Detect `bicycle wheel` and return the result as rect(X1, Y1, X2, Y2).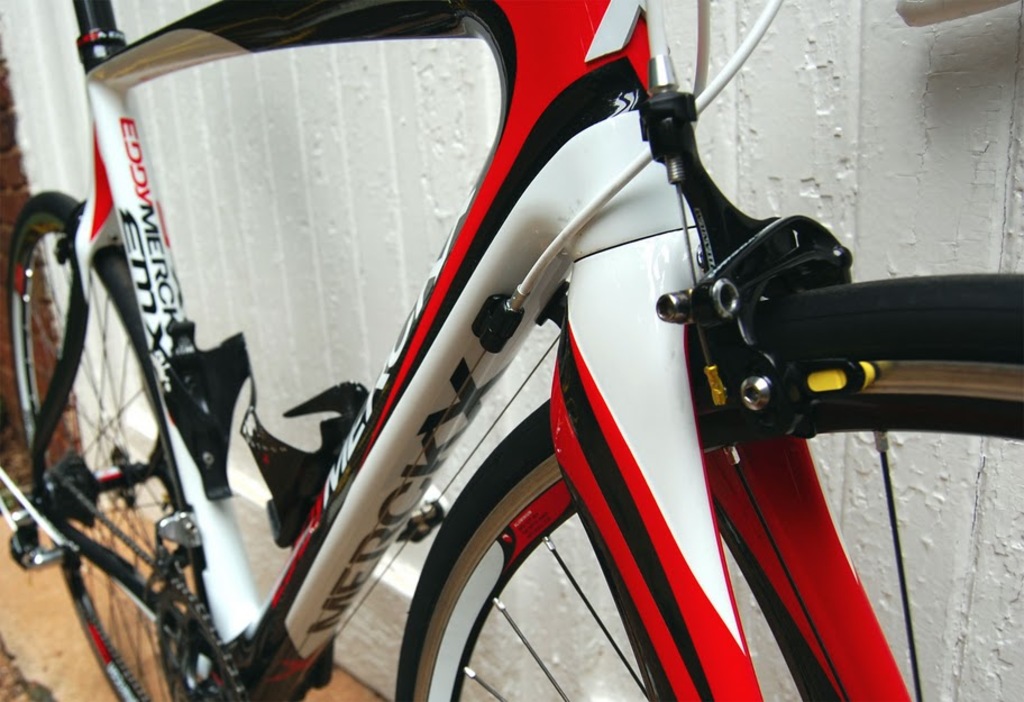
rect(391, 276, 1023, 701).
